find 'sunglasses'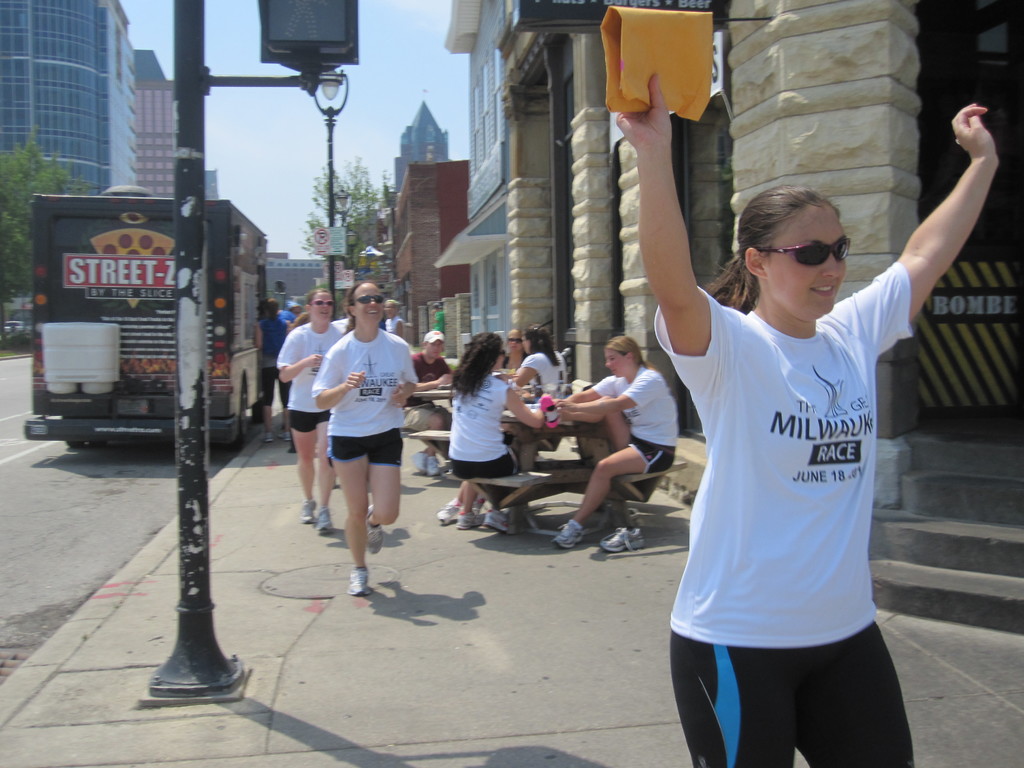
bbox(756, 238, 846, 266)
